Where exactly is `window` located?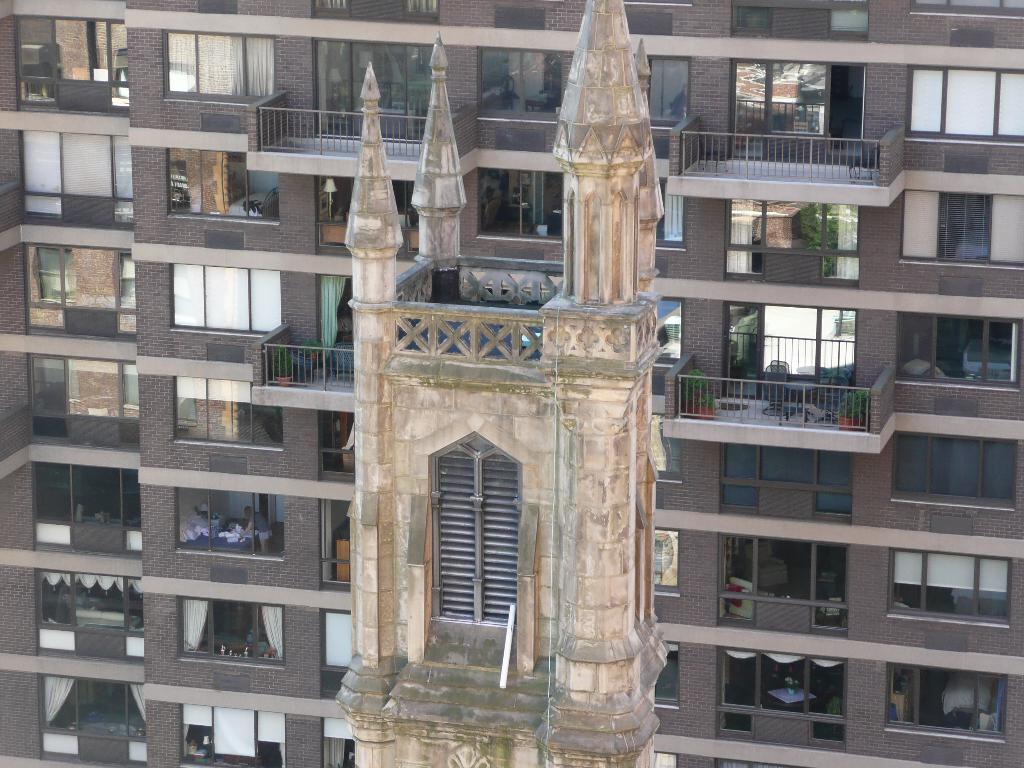
Its bounding box is x1=322, y1=498, x2=353, y2=591.
